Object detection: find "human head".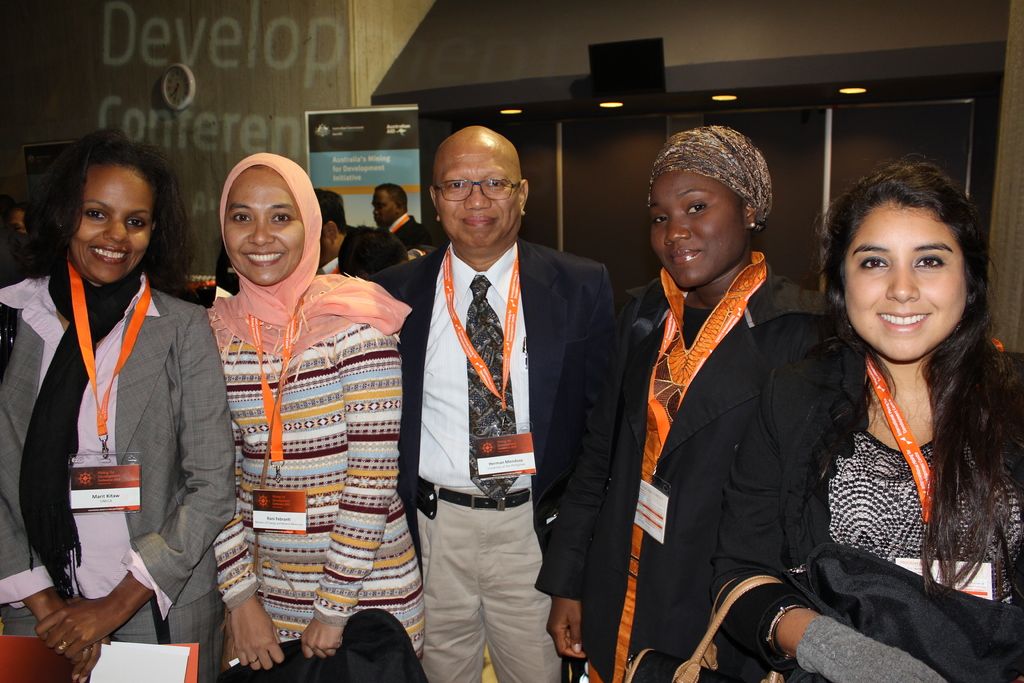
x1=335 y1=230 x2=408 y2=278.
